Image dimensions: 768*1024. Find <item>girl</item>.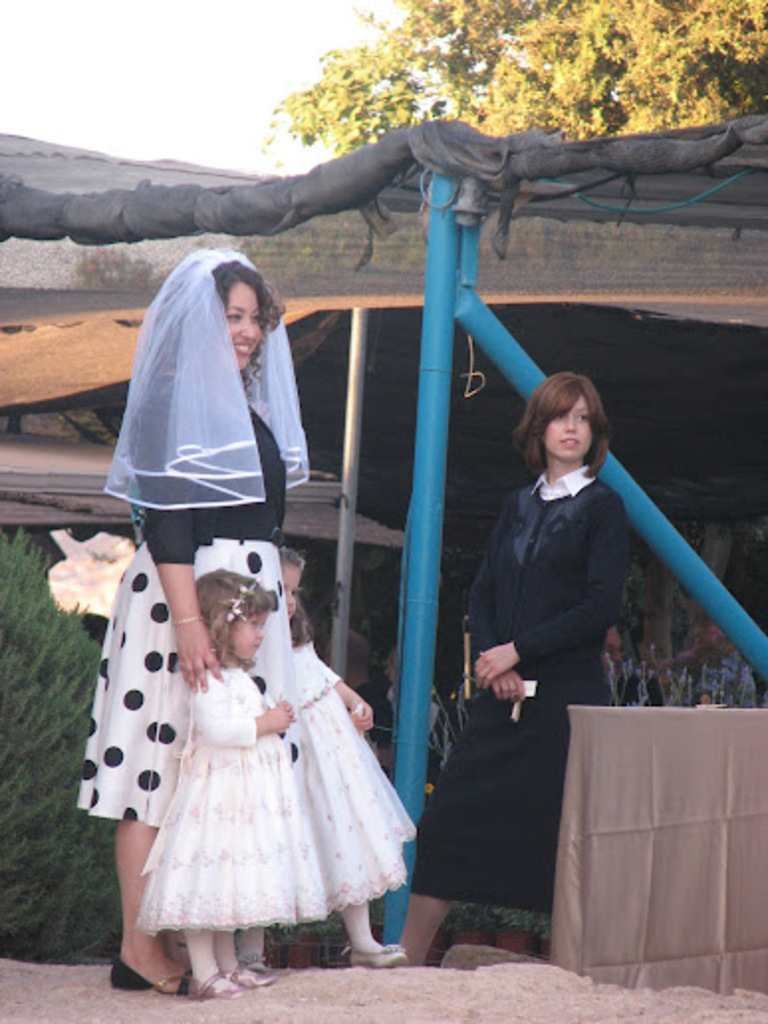
detection(282, 548, 419, 960).
